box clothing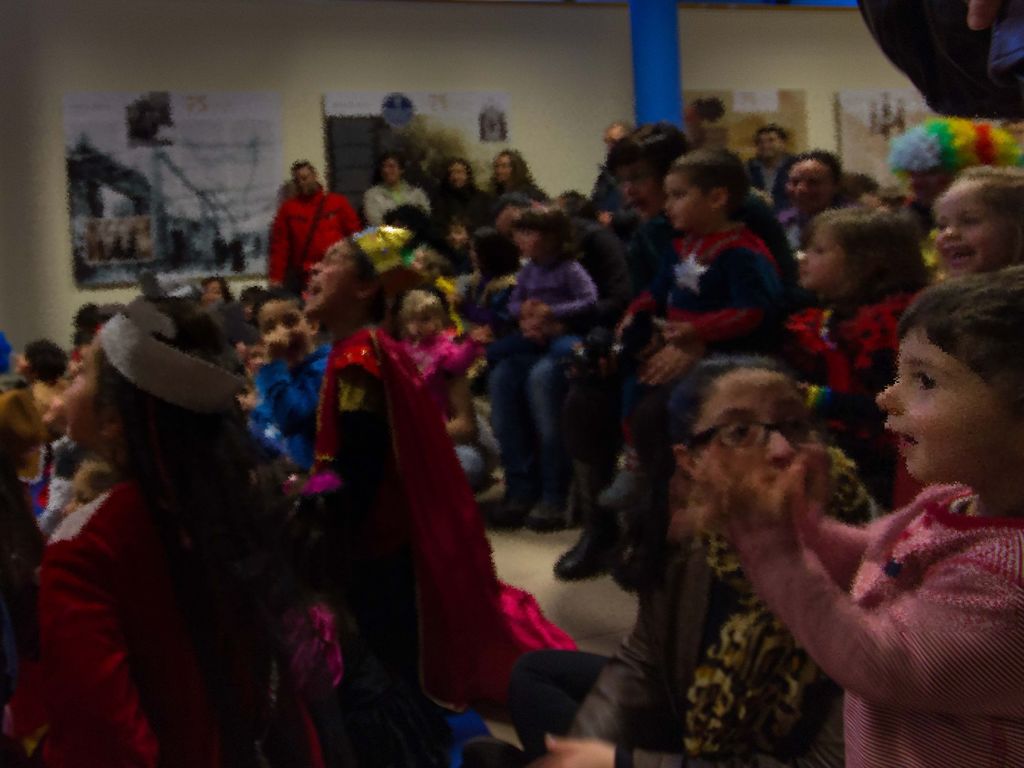
<bbox>261, 190, 359, 285</bbox>
